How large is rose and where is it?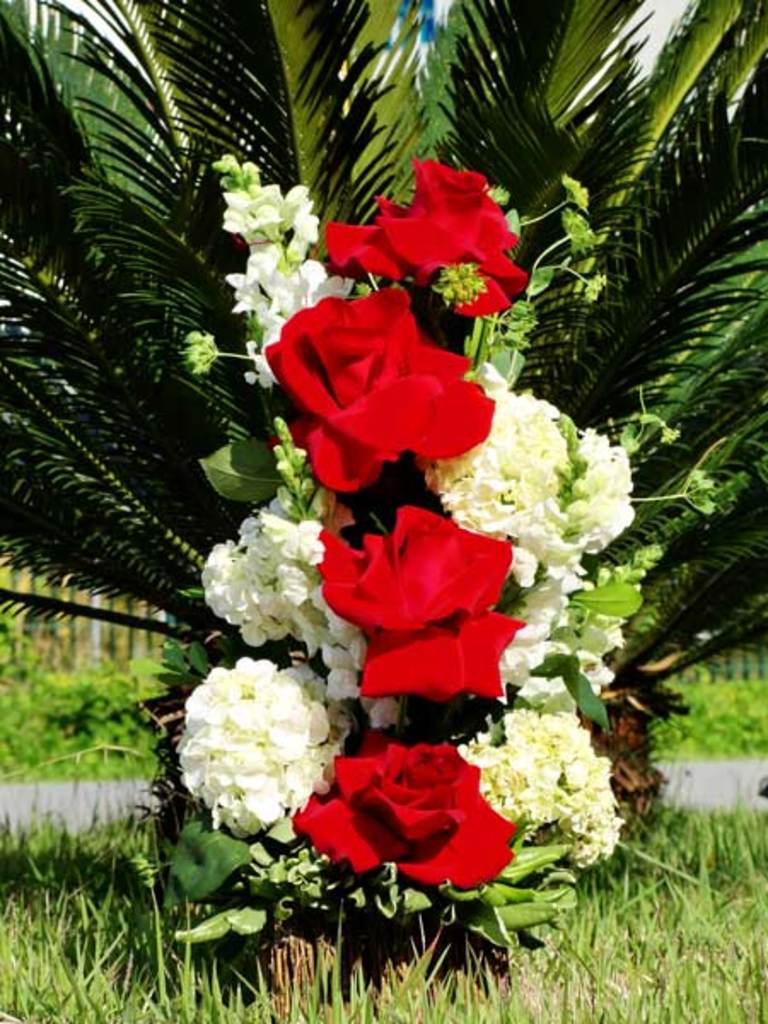
Bounding box: <box>263,282,497,493</box>.
